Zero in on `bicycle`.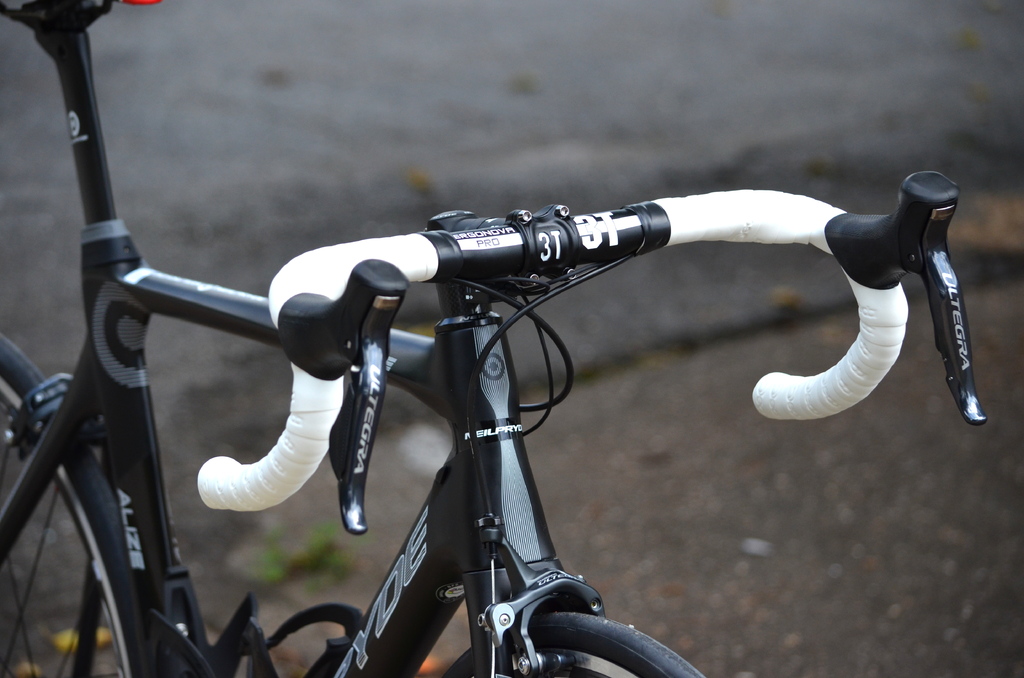
Zeroed in: <bbox>0, 0, 988, 677</bbox>.
